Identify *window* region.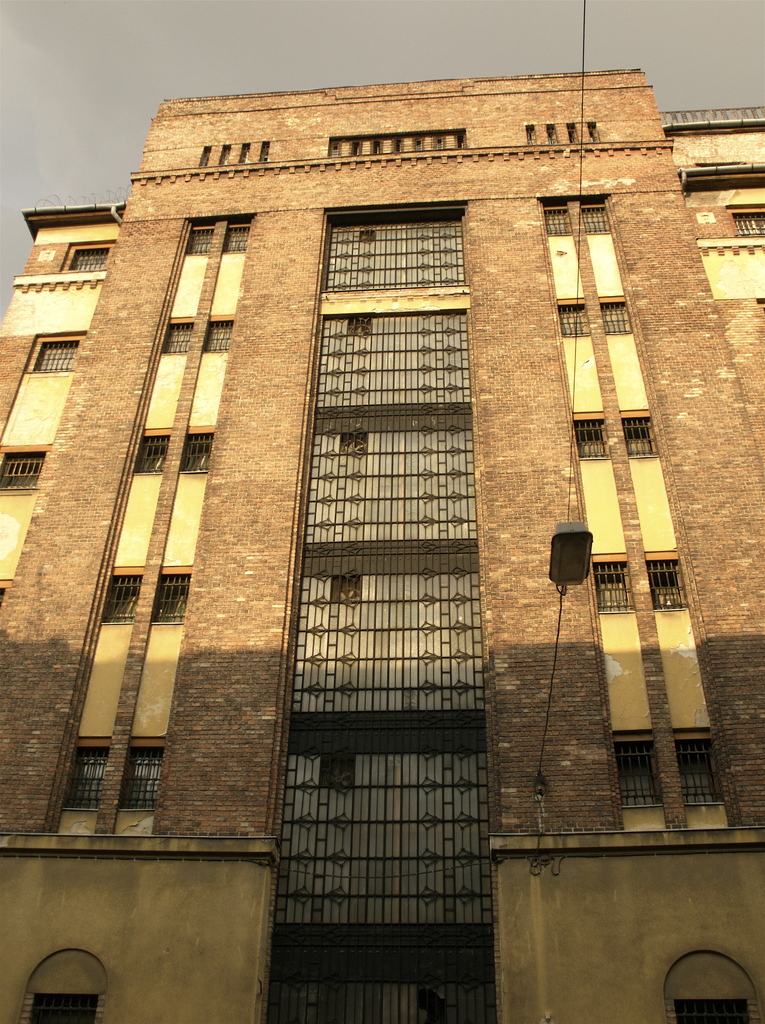
Region: left=65, top=247, right=107, bottom=273.
